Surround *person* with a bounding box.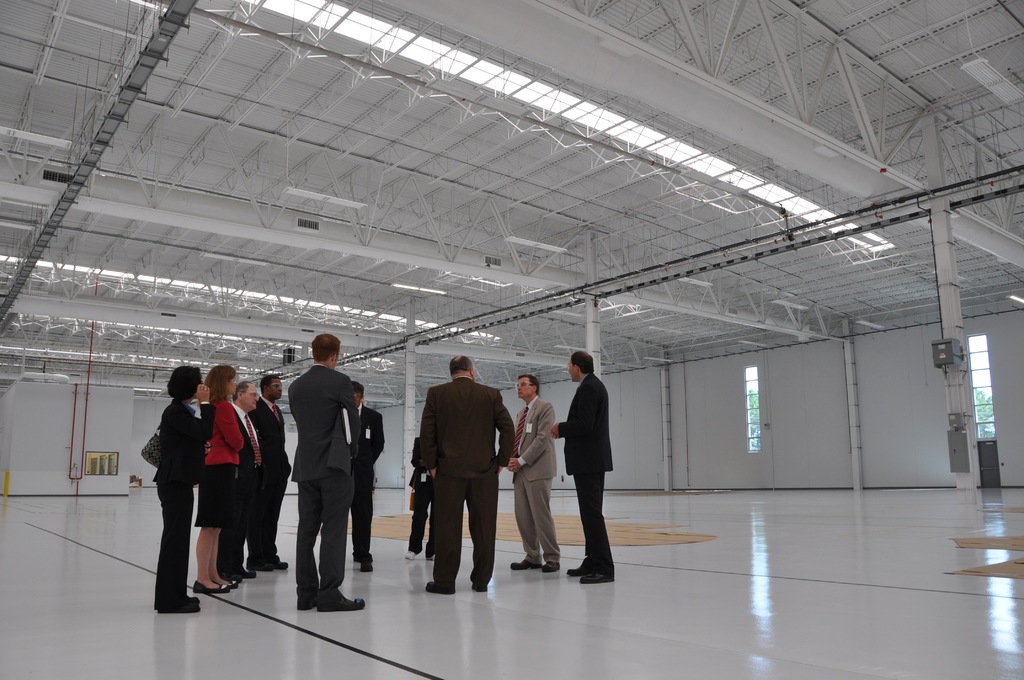
[154, 364, 215, 609].
